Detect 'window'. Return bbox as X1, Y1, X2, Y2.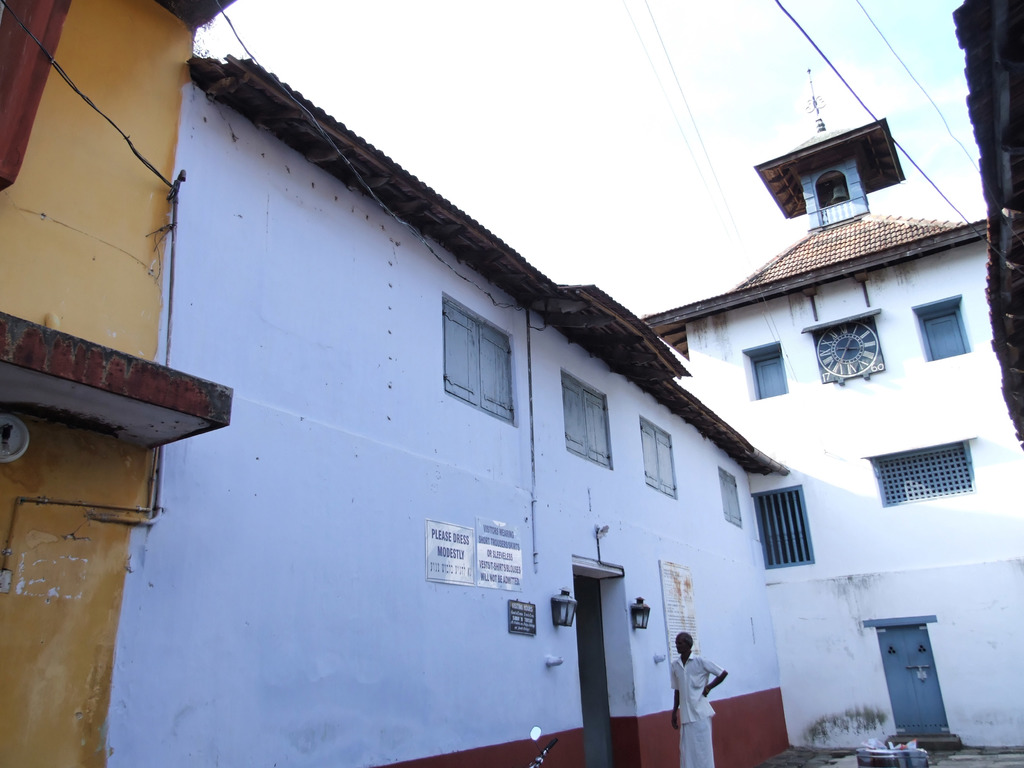
639, 417, 680, 497.
